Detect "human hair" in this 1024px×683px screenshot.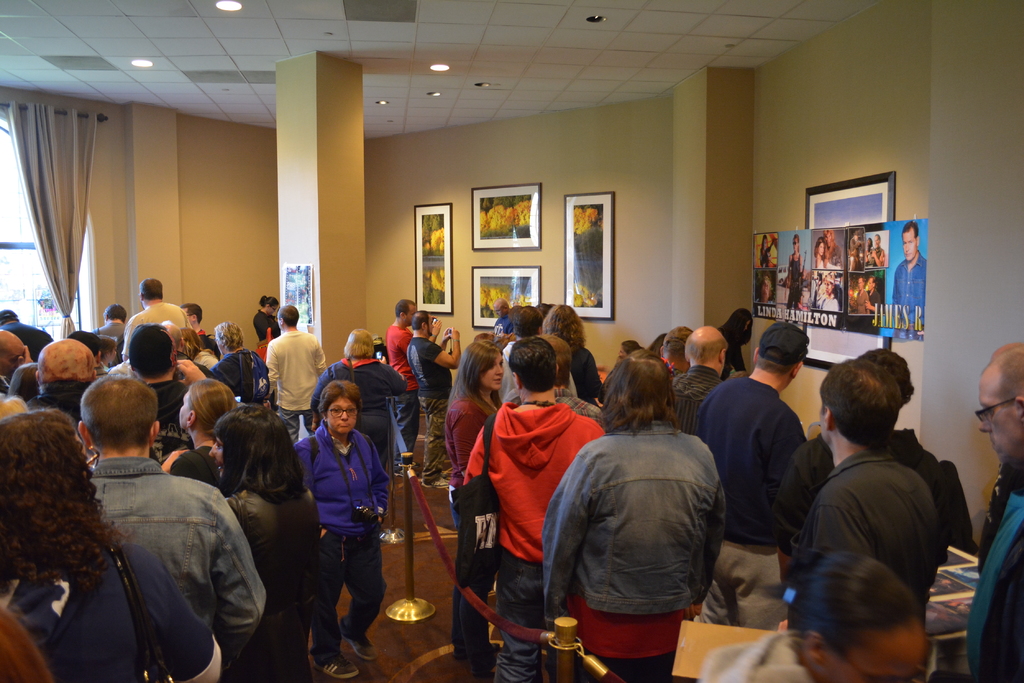
Detection: (755, 351, 799, 376).
